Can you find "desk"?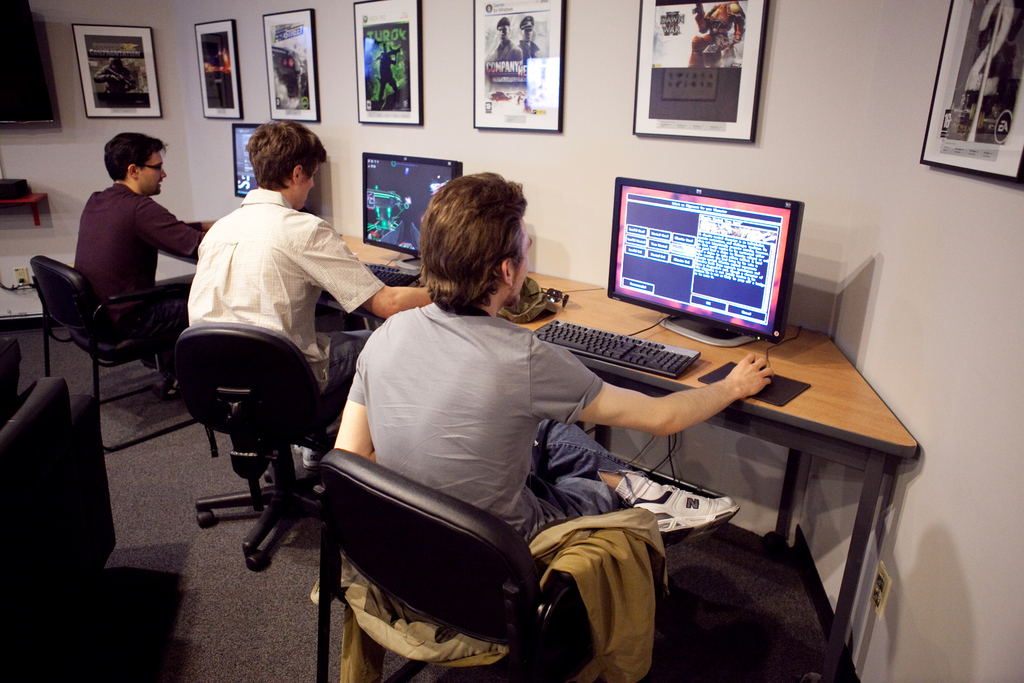
Yes, bounding box: box(190, 221, 918, 682).
